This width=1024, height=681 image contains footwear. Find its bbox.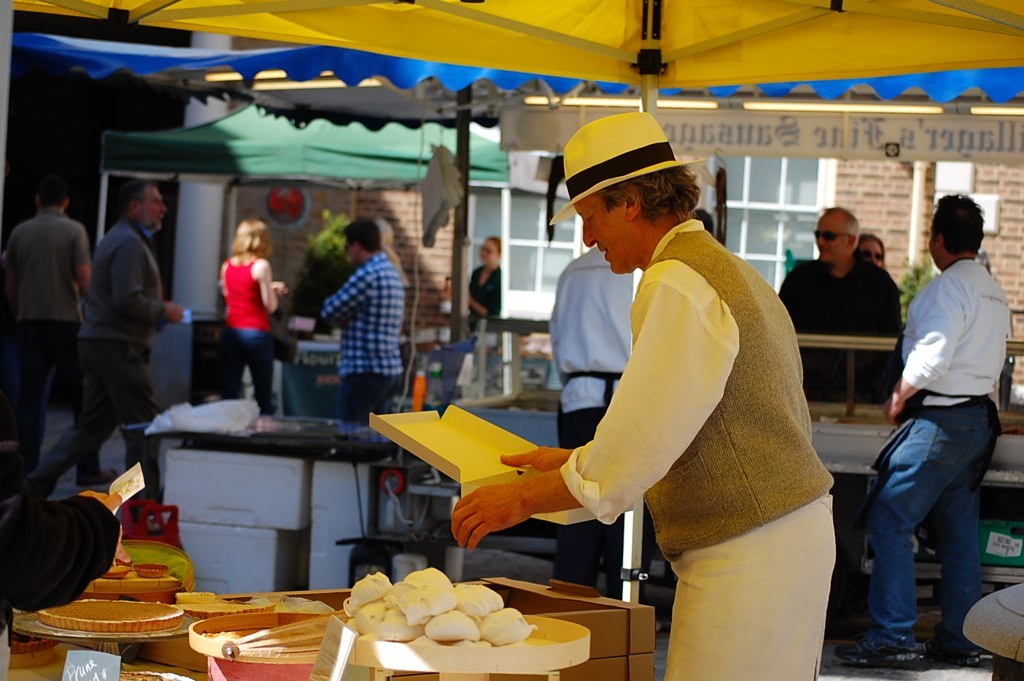
{"left": 837, "top": 631, "right": 922, "bottom": 670}.
